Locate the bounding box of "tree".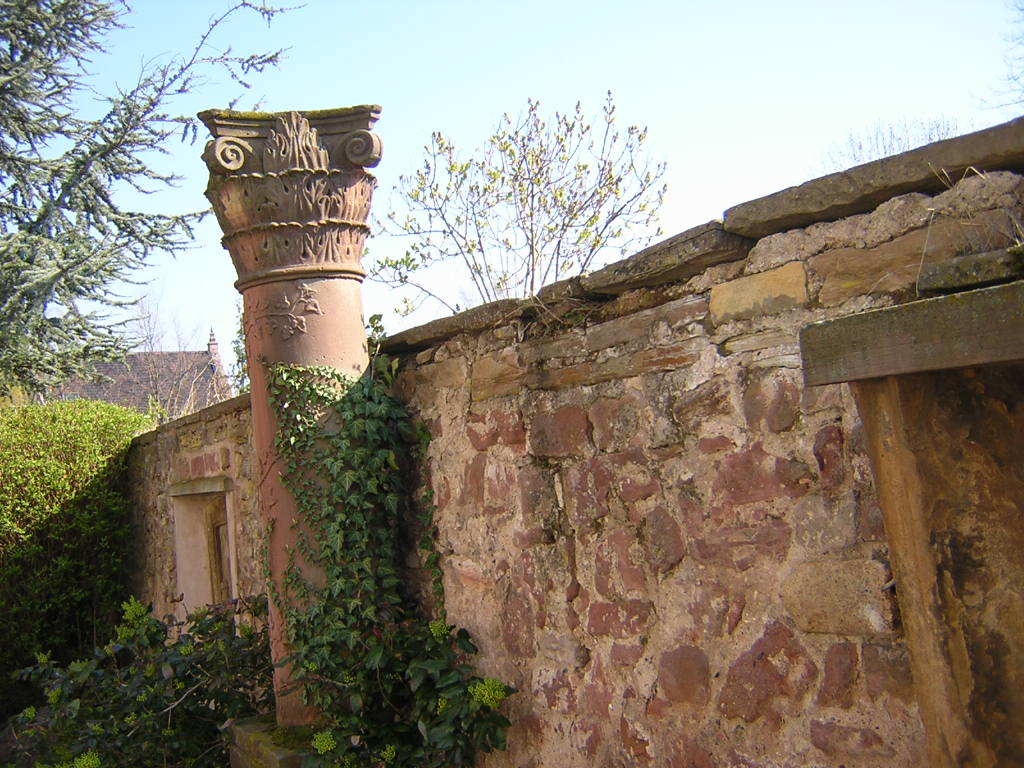
Bounding box: bbox(832, 111, 968, 164).
